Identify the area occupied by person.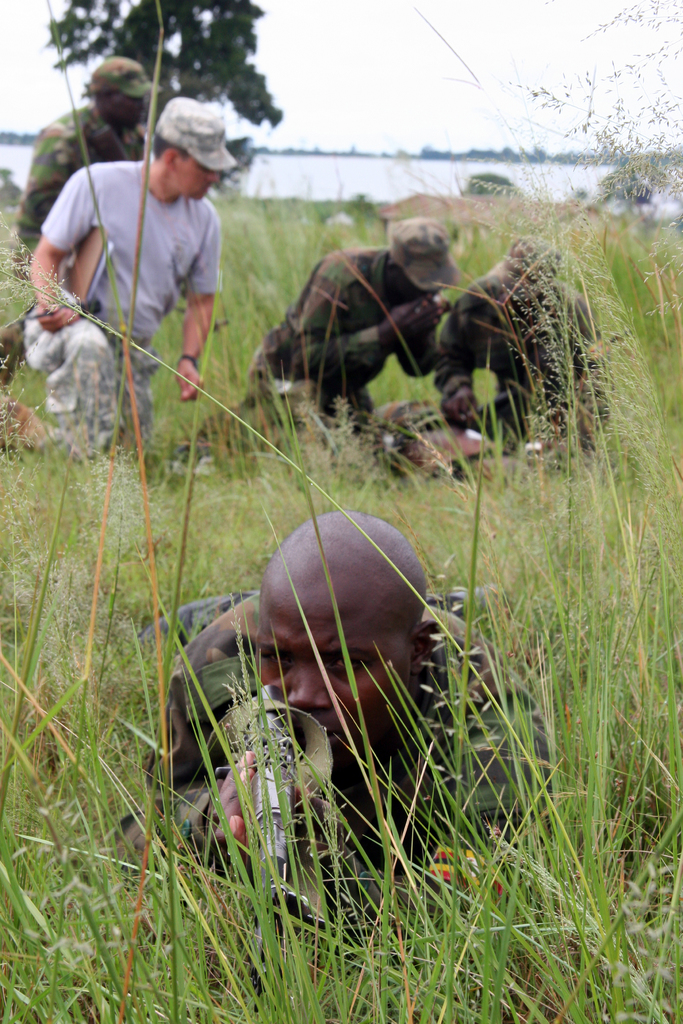
Area: l=195, t=211, r=458, b=468.
